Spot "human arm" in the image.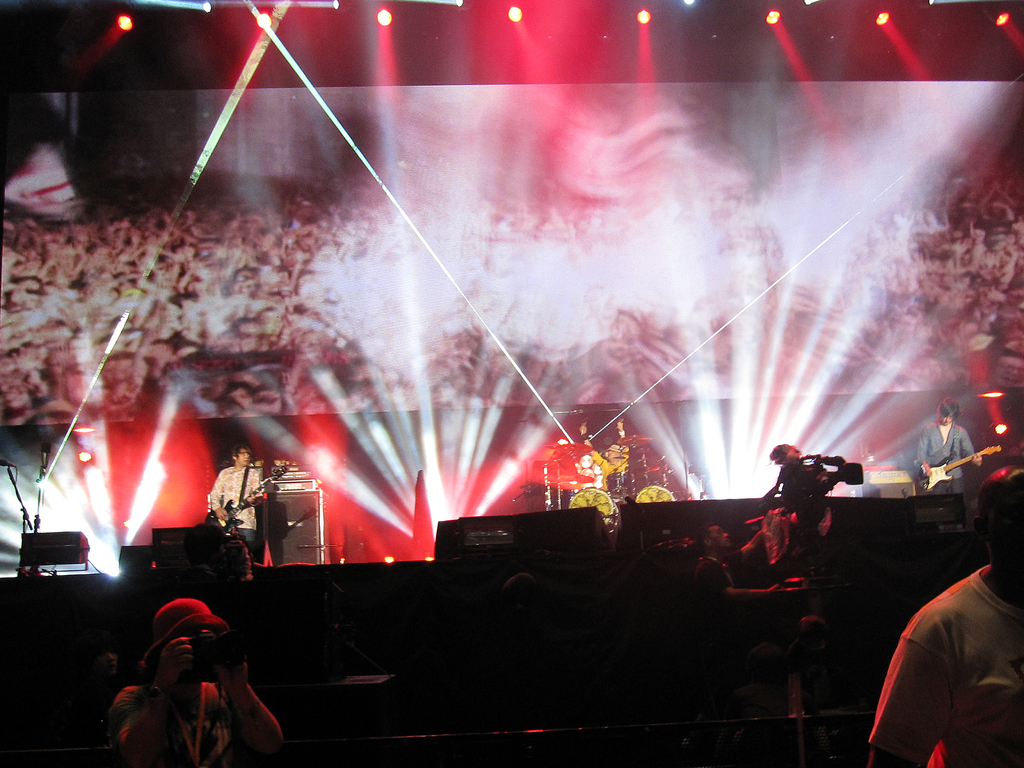
"human arm" found at (724, 519, 781, 561).
